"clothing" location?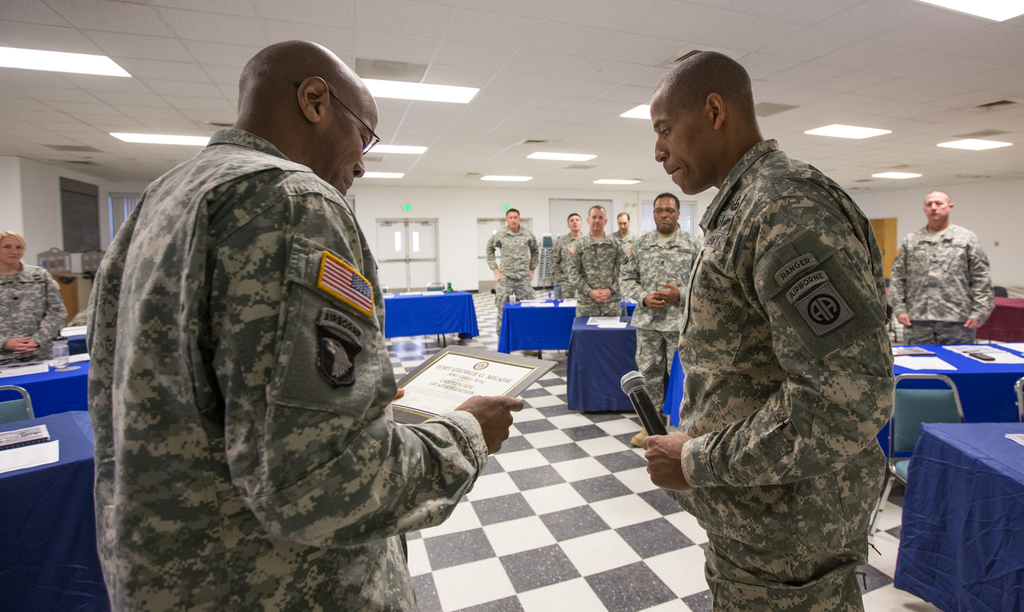
crop(490, 226, 538, 336)
